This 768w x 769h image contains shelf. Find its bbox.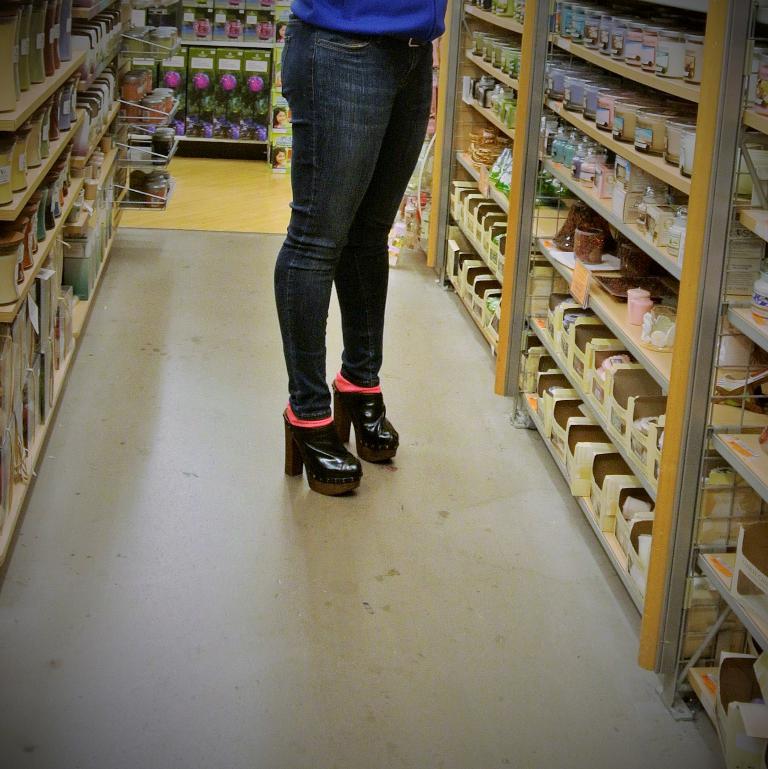
(449, 174, 515, 281).
